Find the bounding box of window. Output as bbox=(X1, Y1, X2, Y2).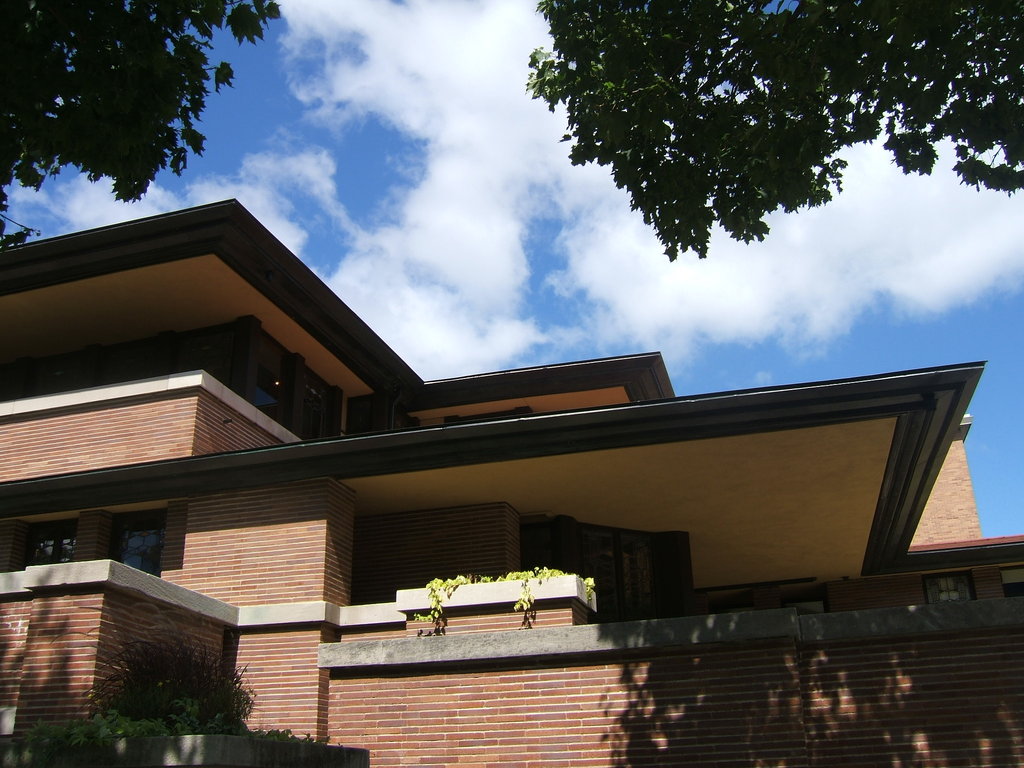
bbox=(108, 511, 168, 580).
